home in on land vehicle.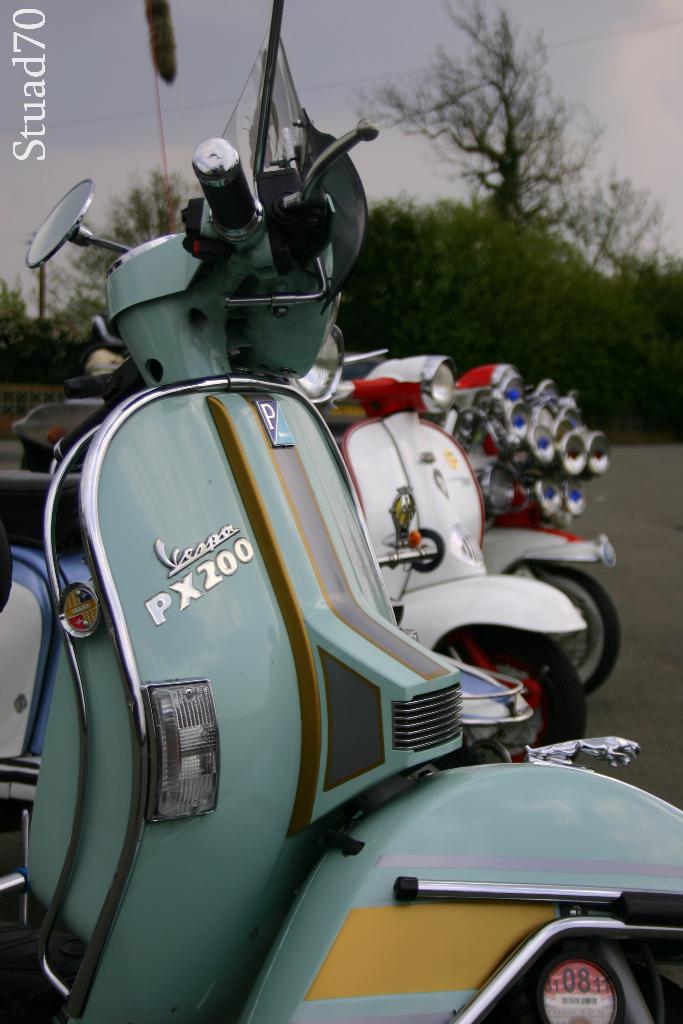
Homed in at bbox(0, 226, 662, 1011).
